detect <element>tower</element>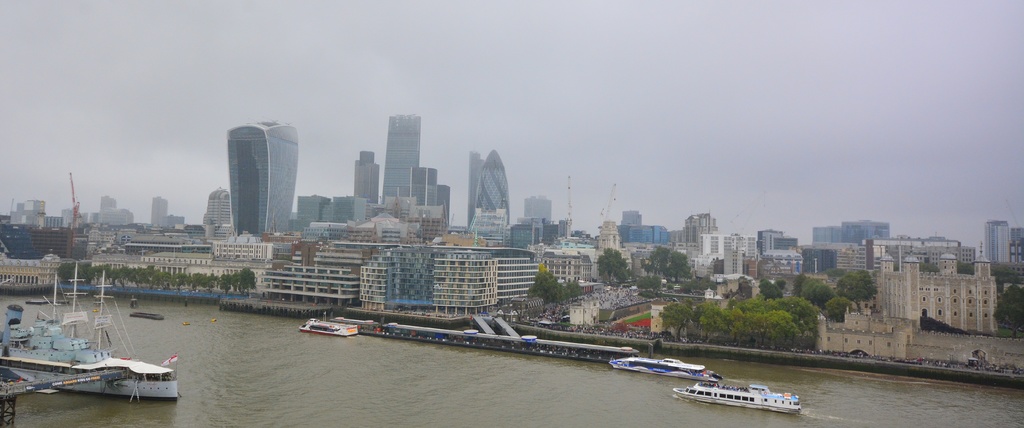
(x1=812, y1=225, x2=843, y2=242)
